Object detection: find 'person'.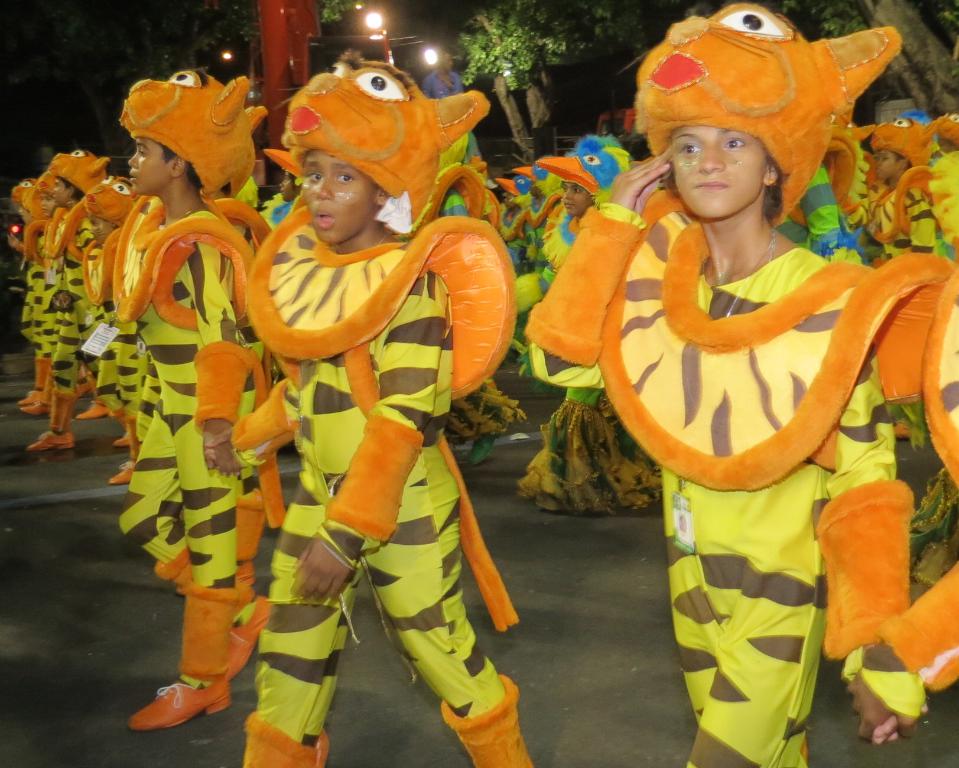
112/65/287/730.
